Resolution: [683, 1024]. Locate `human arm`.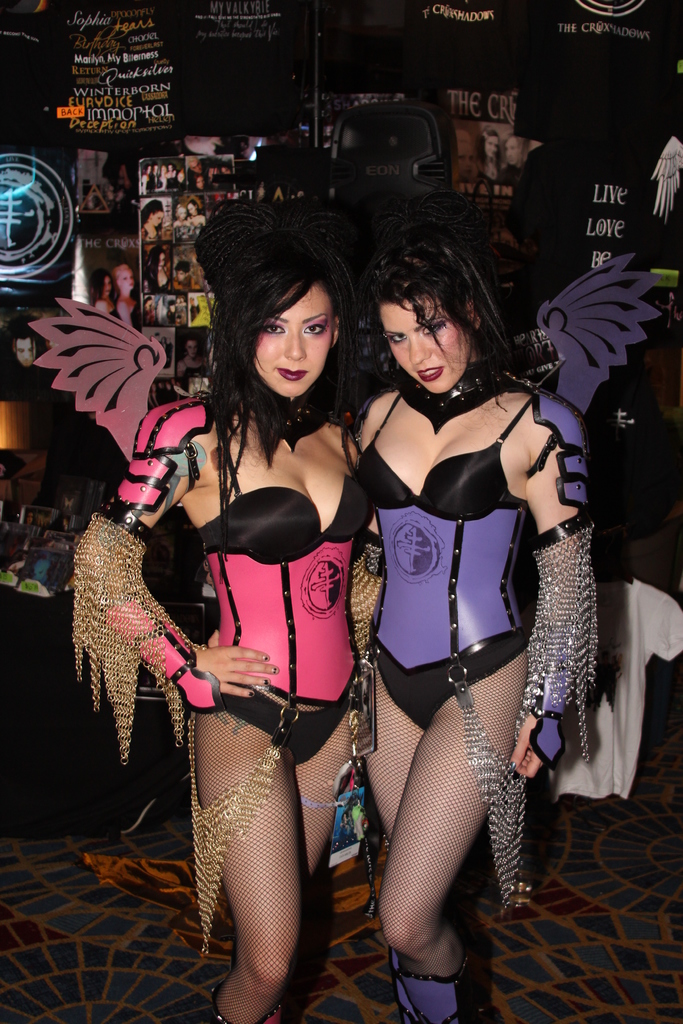
78/396/278/714.
